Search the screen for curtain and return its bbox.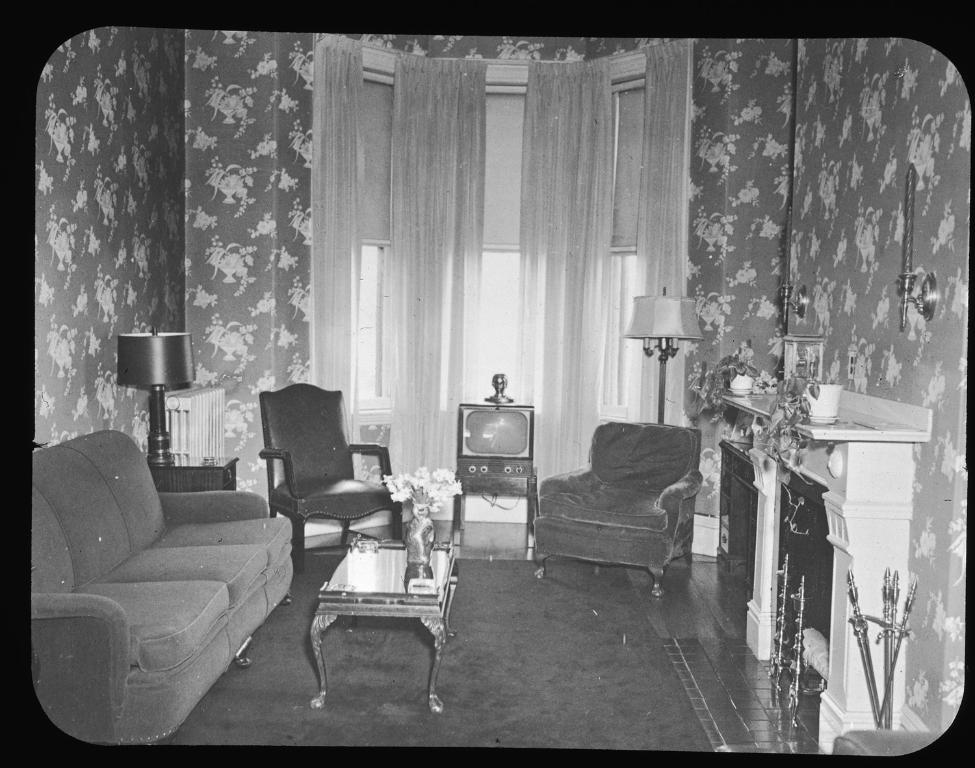
Found: [614,44,688,429].
